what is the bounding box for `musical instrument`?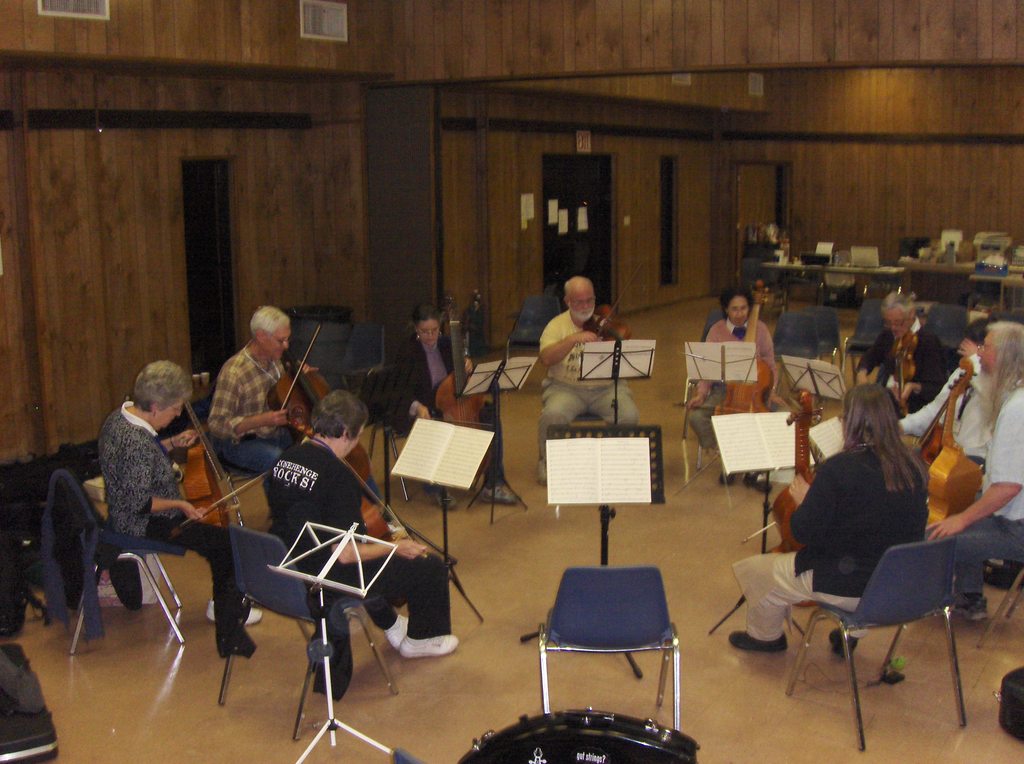
BBox(884, 331, 922, 427).
